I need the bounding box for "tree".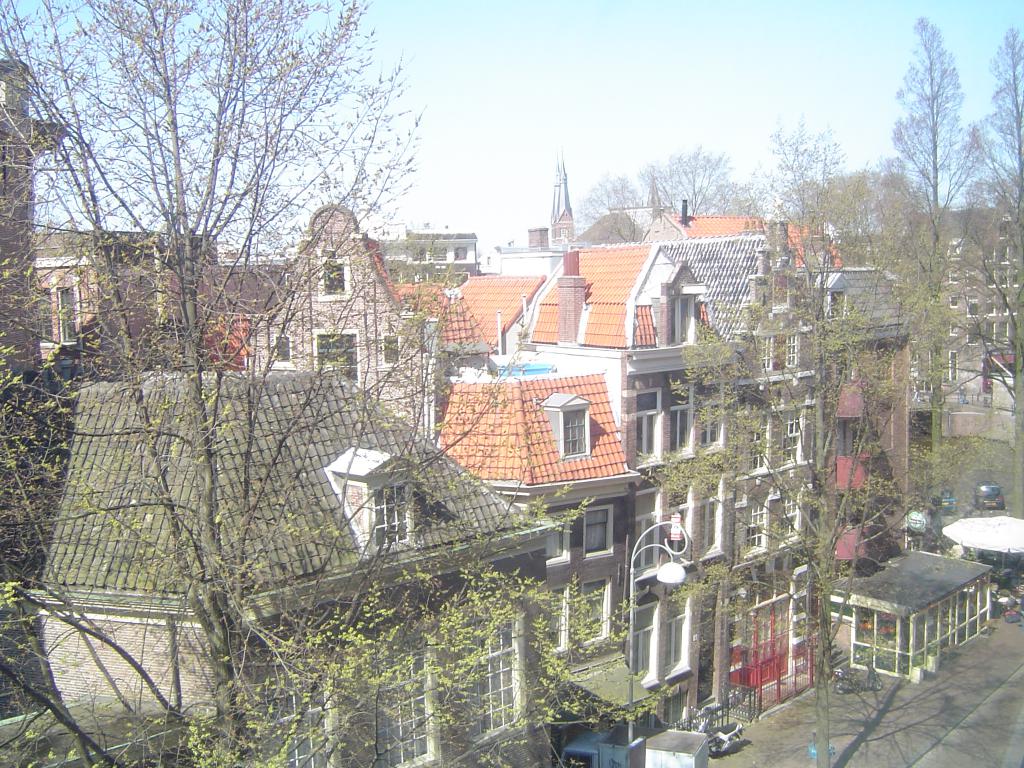
Here it is: BBox(0, 0, 680, 767).
